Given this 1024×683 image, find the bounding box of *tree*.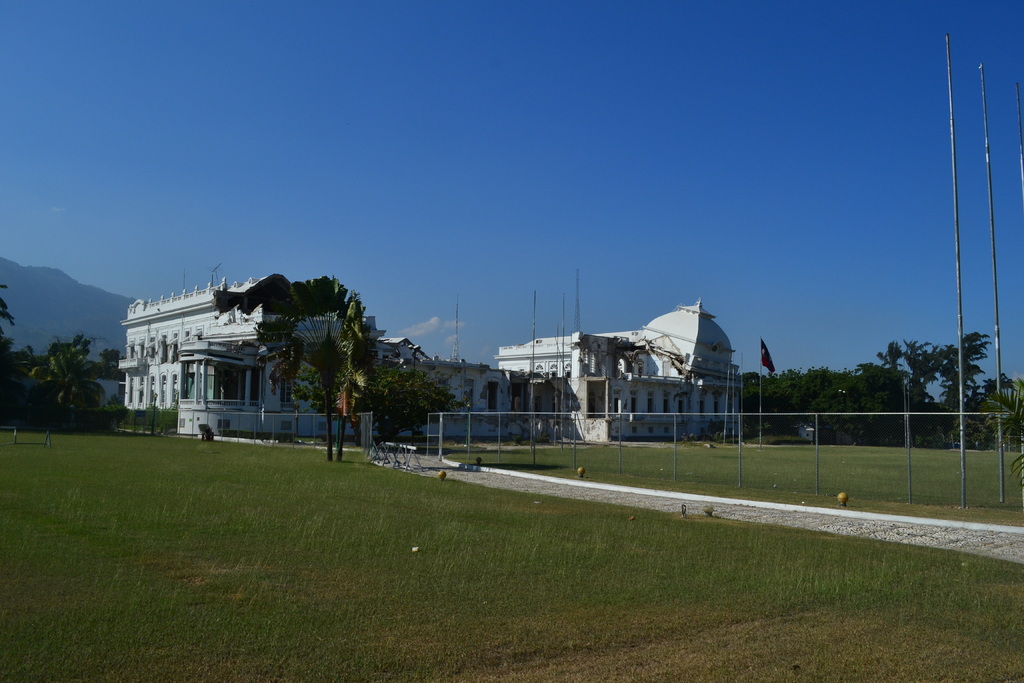
bbox(95, 343, 125, 383).
